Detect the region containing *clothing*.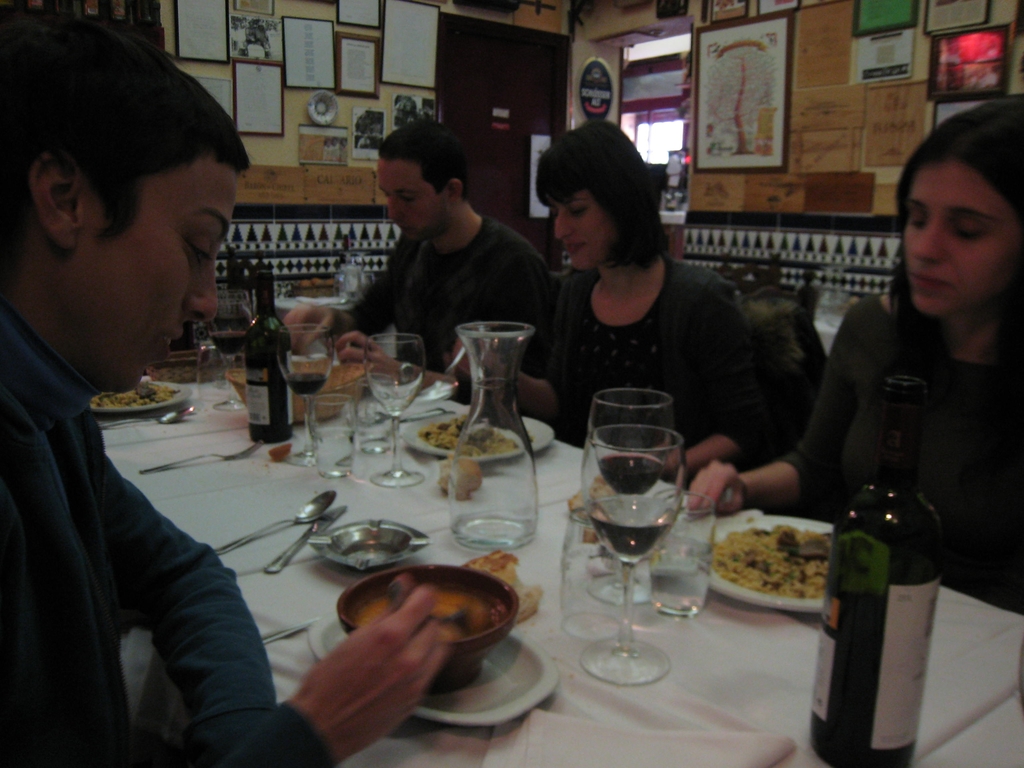
{"left": 0, "top": 298, "right": 333, "bottom": 767}.
